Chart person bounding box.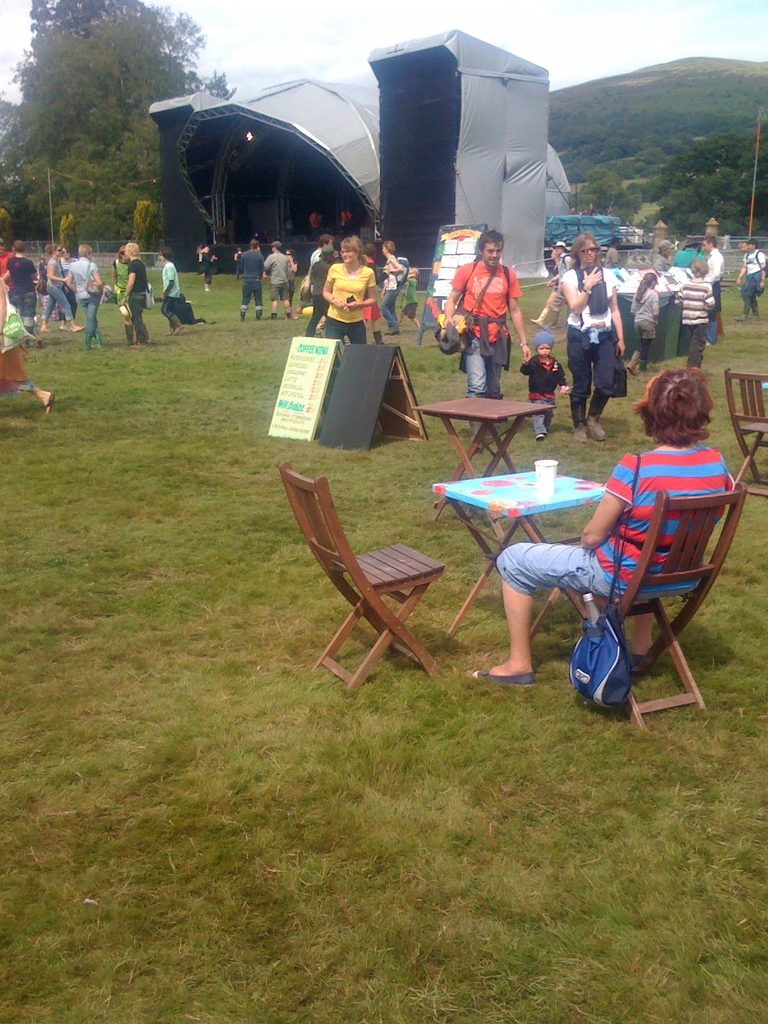
Charted: (left=675, top=257, right=716, bottom=367).
